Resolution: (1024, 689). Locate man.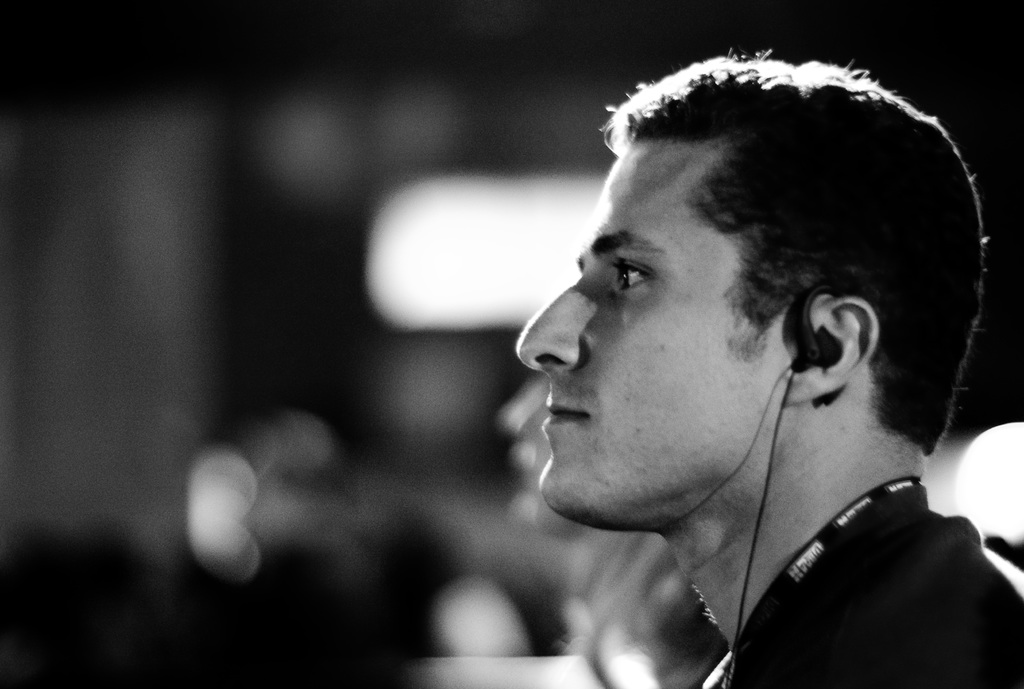
417, 46, 1023, 676.
